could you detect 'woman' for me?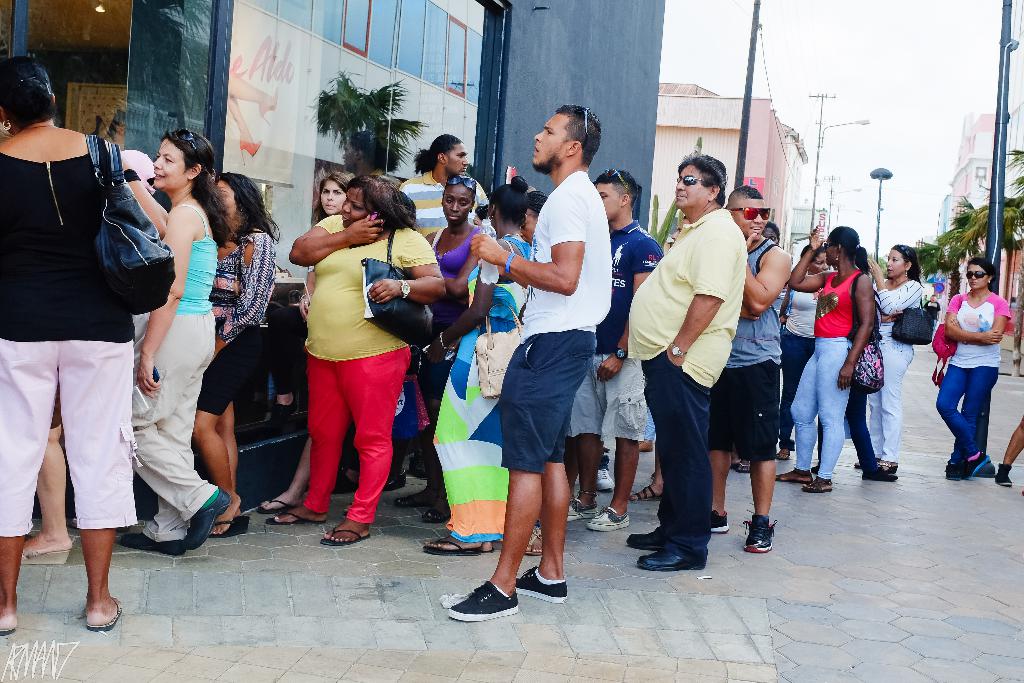
Detection result: 269 174 442 546.
